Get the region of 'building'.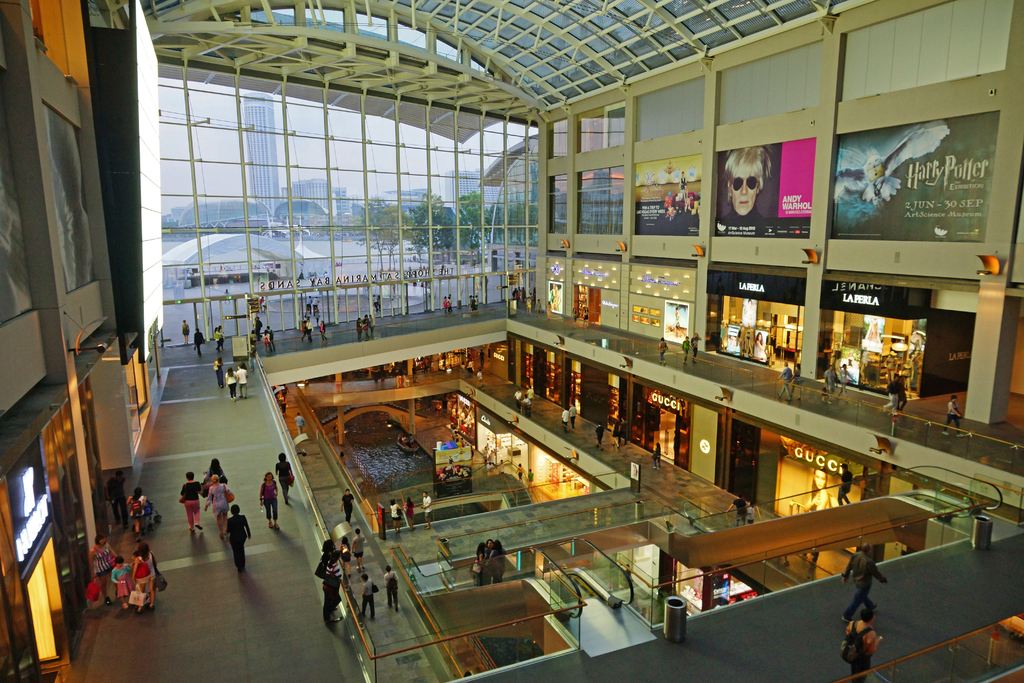
l=0, t=0, r=1023, b=682.
